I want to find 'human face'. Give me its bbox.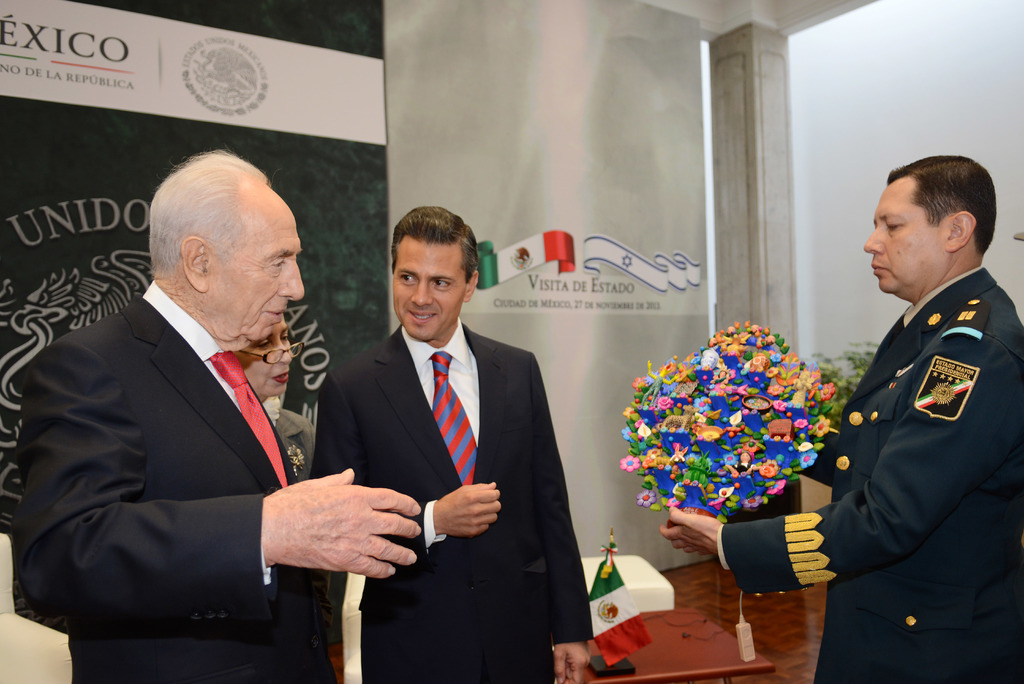
<bbox>233, 316, 294, 401</bbox>.
